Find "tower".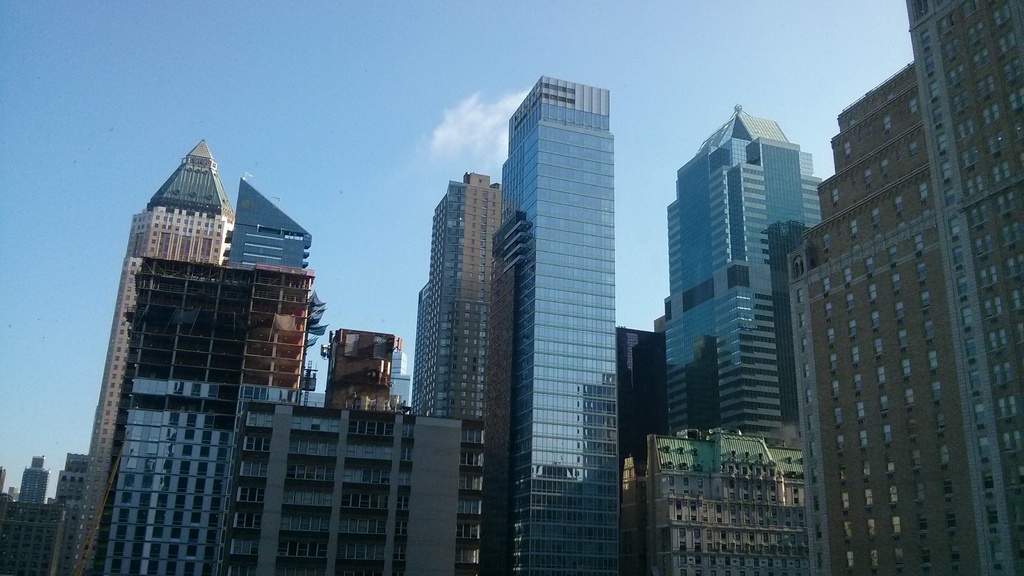
x1=230 y1=179 x2=309 y2=267.
